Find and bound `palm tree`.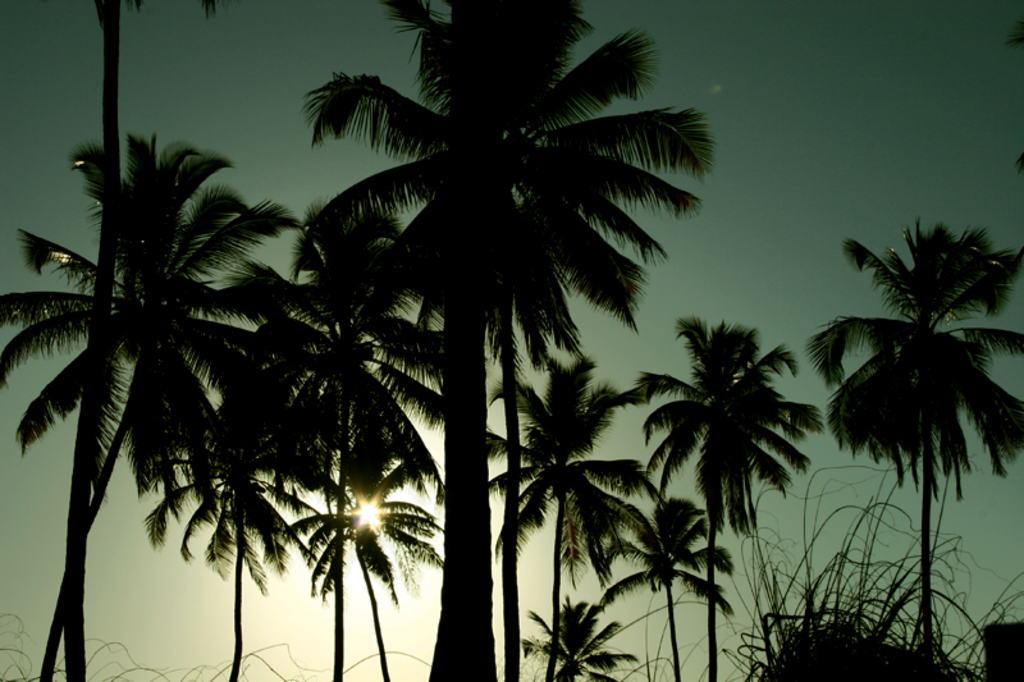
Bound: 301:0:730:681.
